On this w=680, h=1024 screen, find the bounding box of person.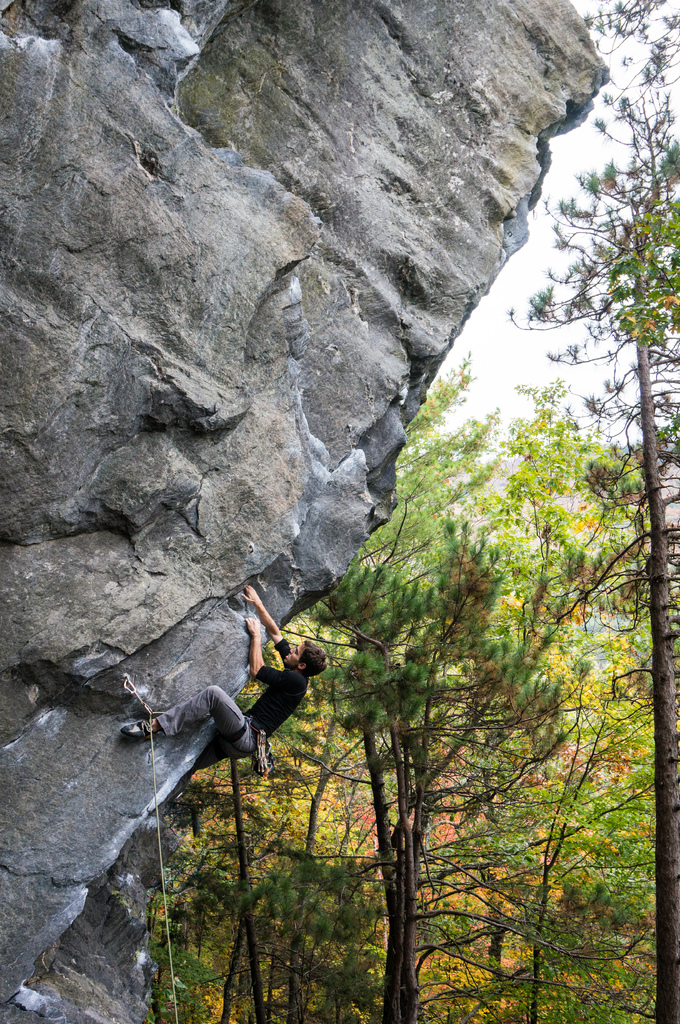
Bounding box: [172, 609, 326, 824].
